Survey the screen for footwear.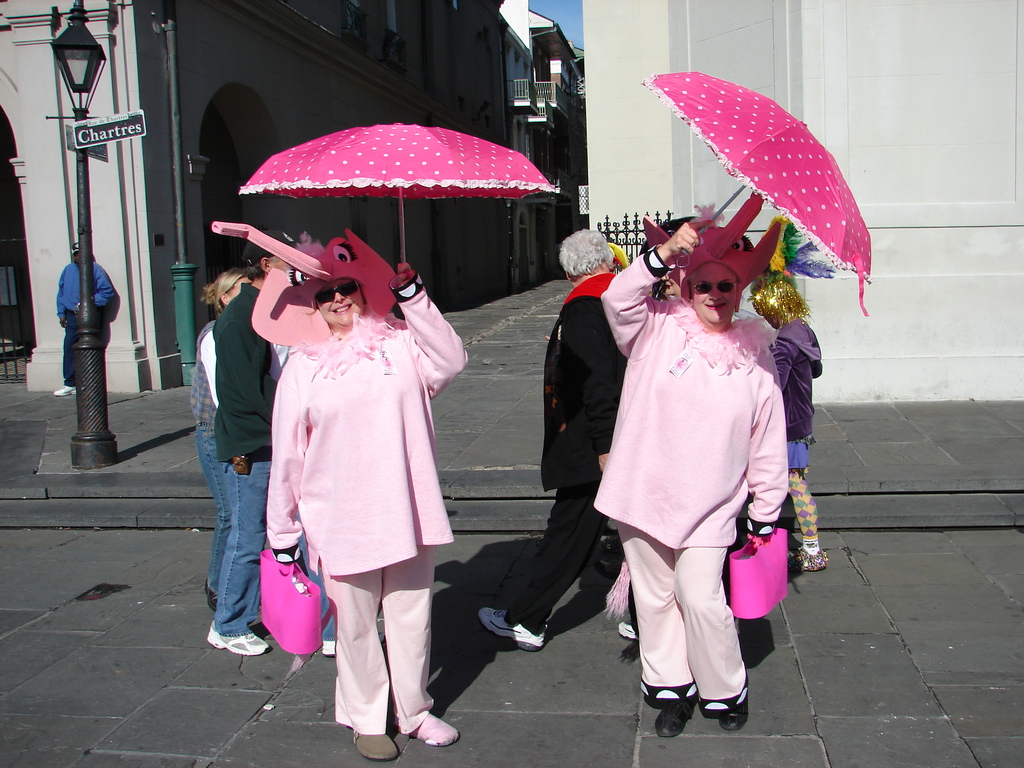
Survey found: bbox=[477, 604, 550, 653].
